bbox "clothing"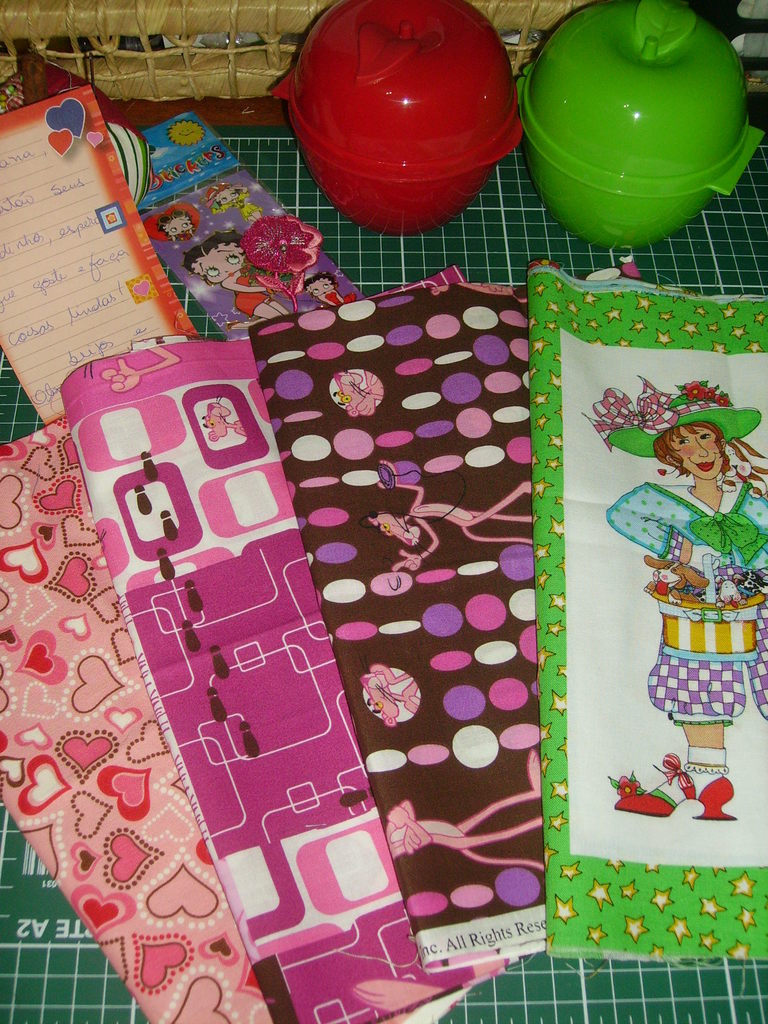
[627, 444, 756, 751]
